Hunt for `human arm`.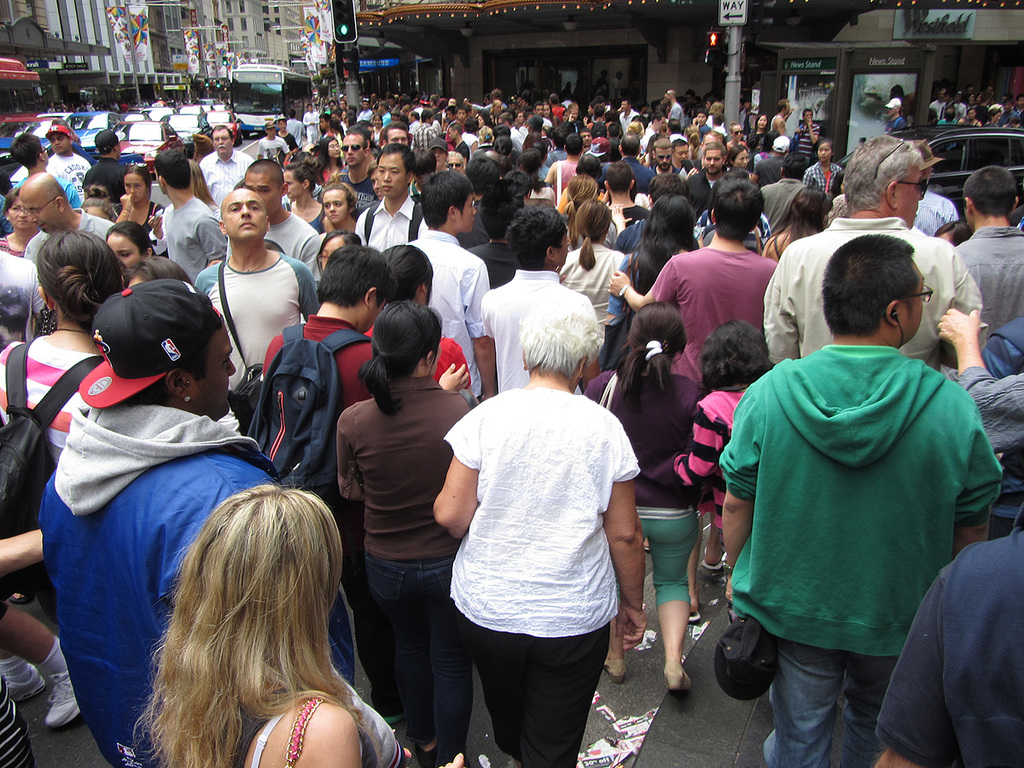
Hunted down at 552 263 567 284.
